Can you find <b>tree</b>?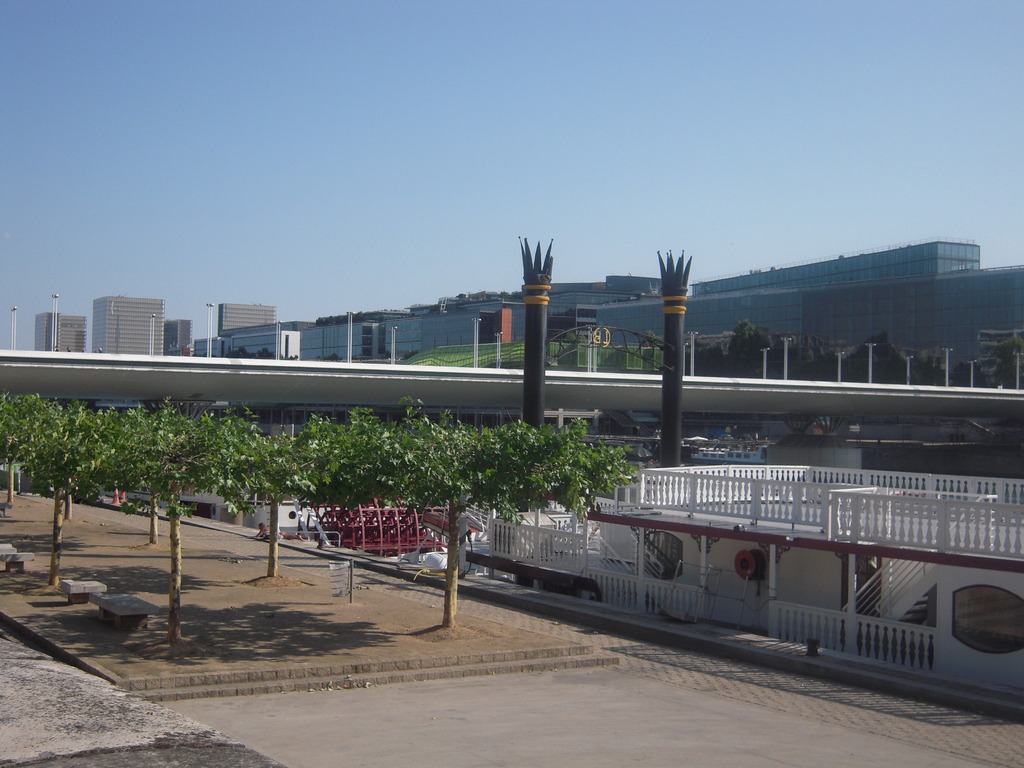
Yes, bounding box: bbox(814, 339, 913, 379).
